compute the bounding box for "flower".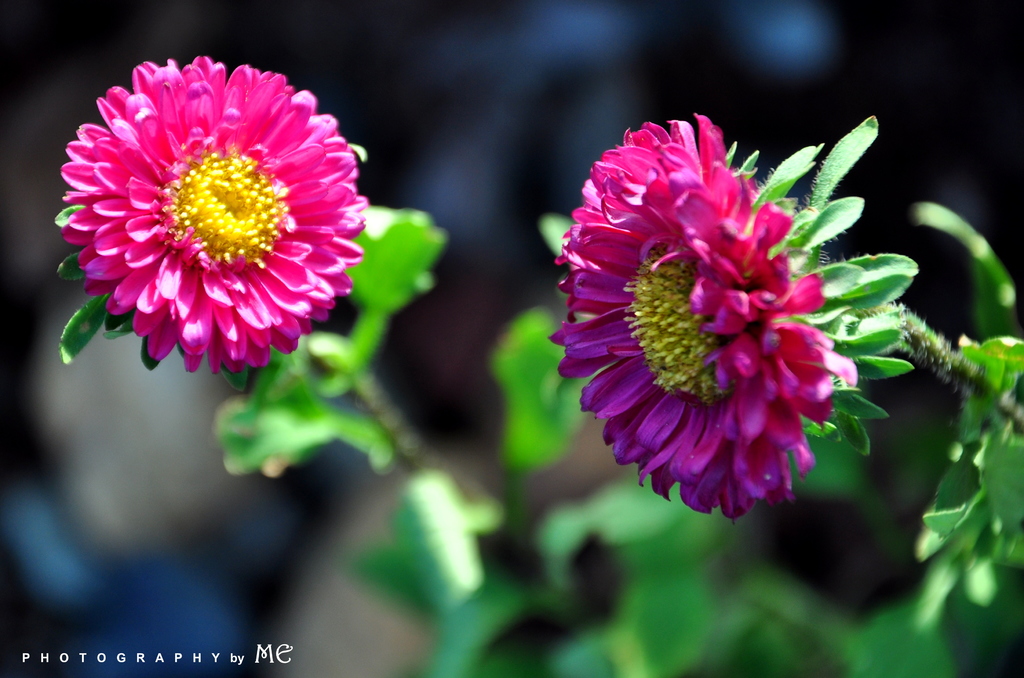
548, 113, 860, 533.
